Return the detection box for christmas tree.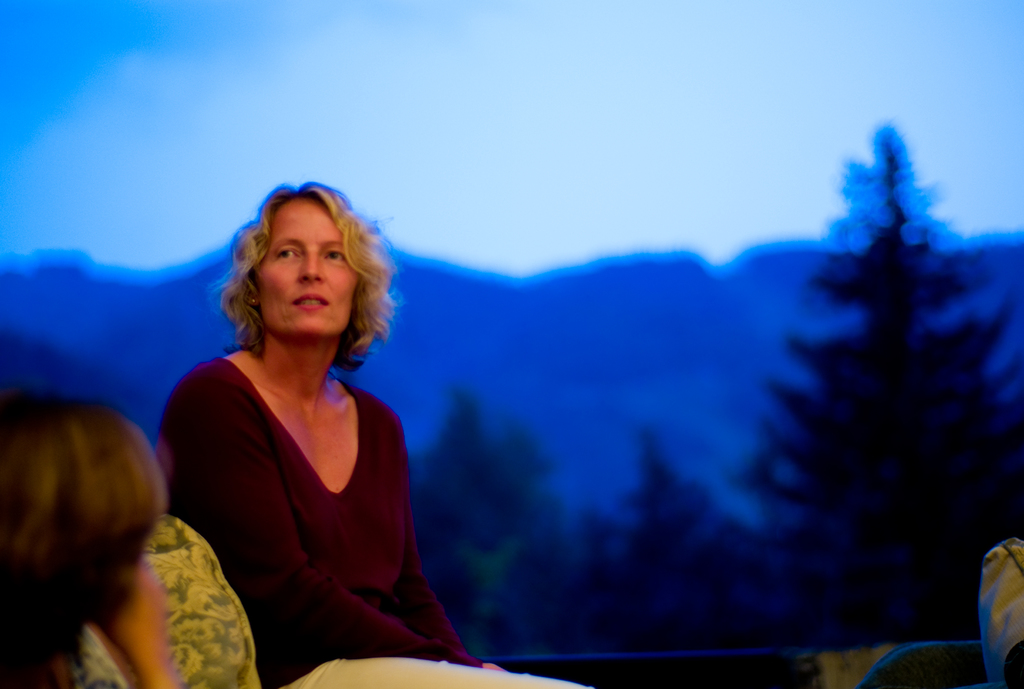
bbox(739, 111, 1023, 586).
